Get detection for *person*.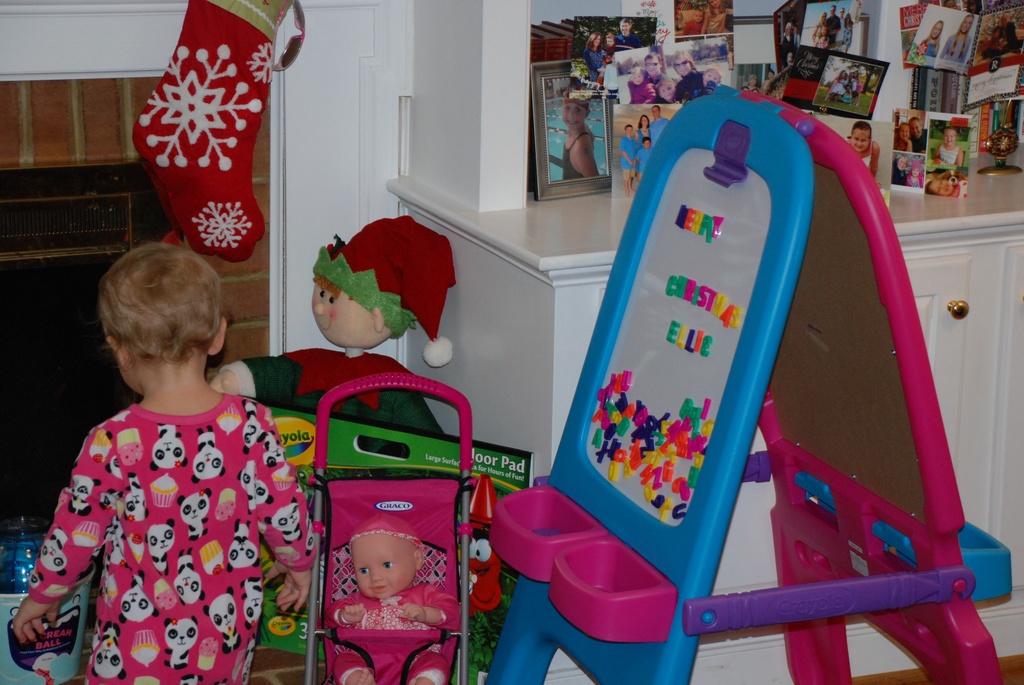
Detection: rect(982, 25, 1004, 59).
